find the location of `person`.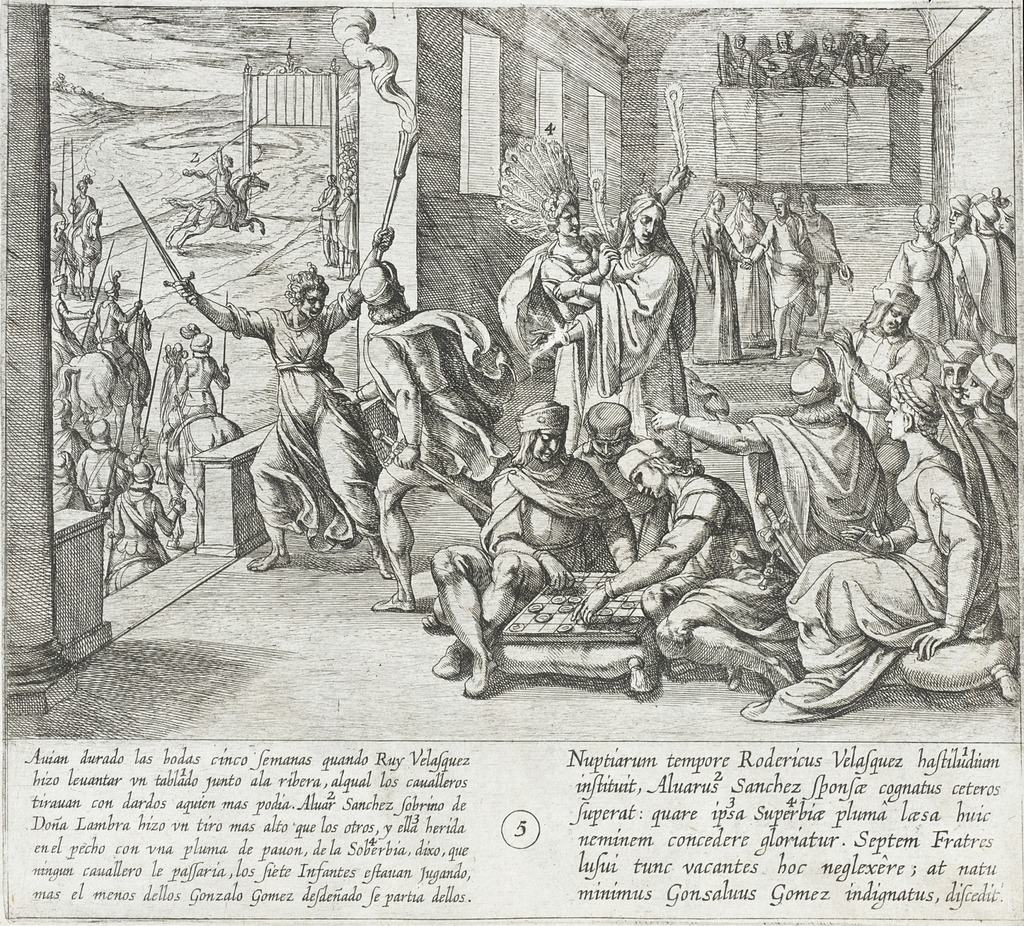
Location: {"x1": 736, "y1": 373, "x2": 987, "y2": 723}.
